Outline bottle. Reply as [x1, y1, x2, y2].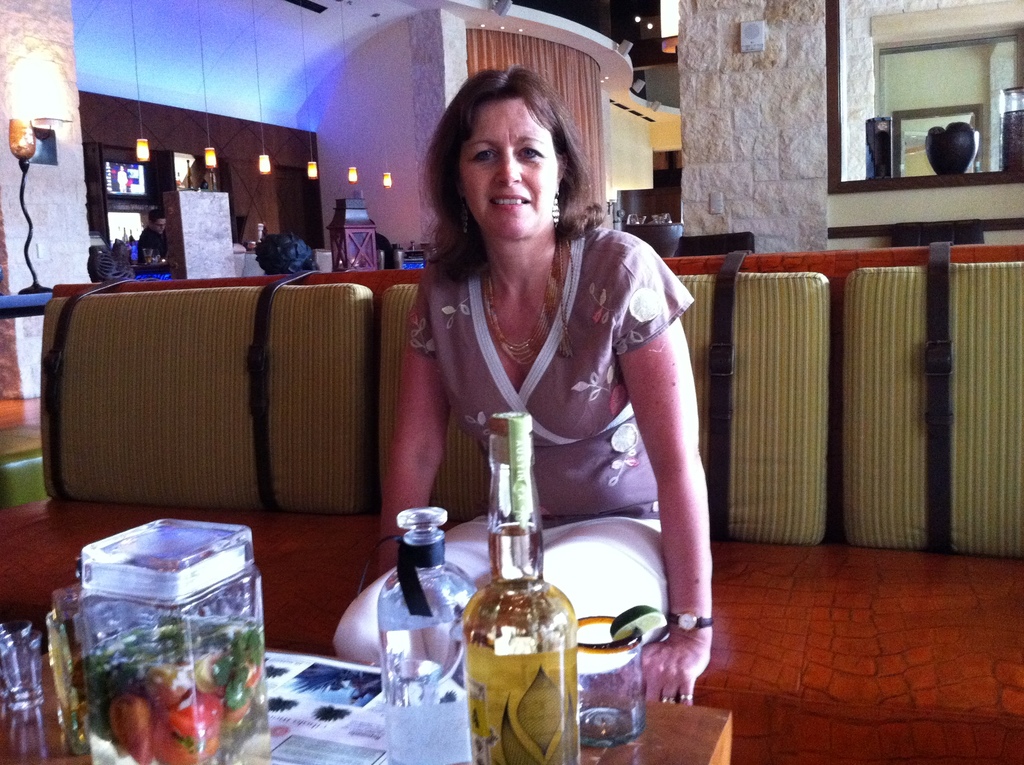
[379, 500, 474, 764].
